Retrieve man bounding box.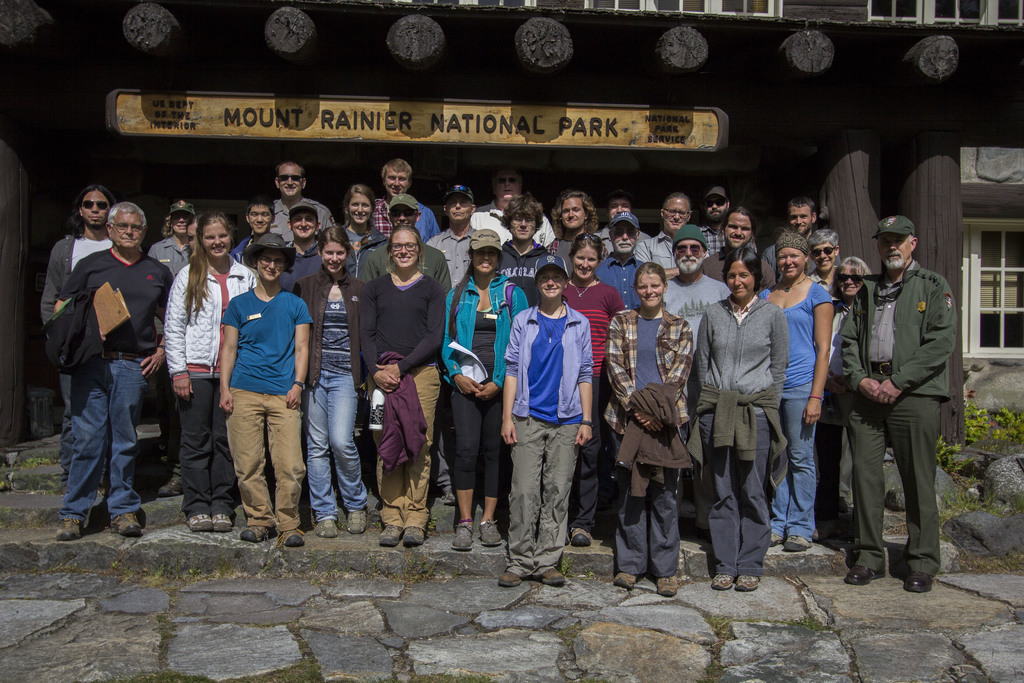
Bounding box: x1=651, y1=227, x2=735, y2=532.
